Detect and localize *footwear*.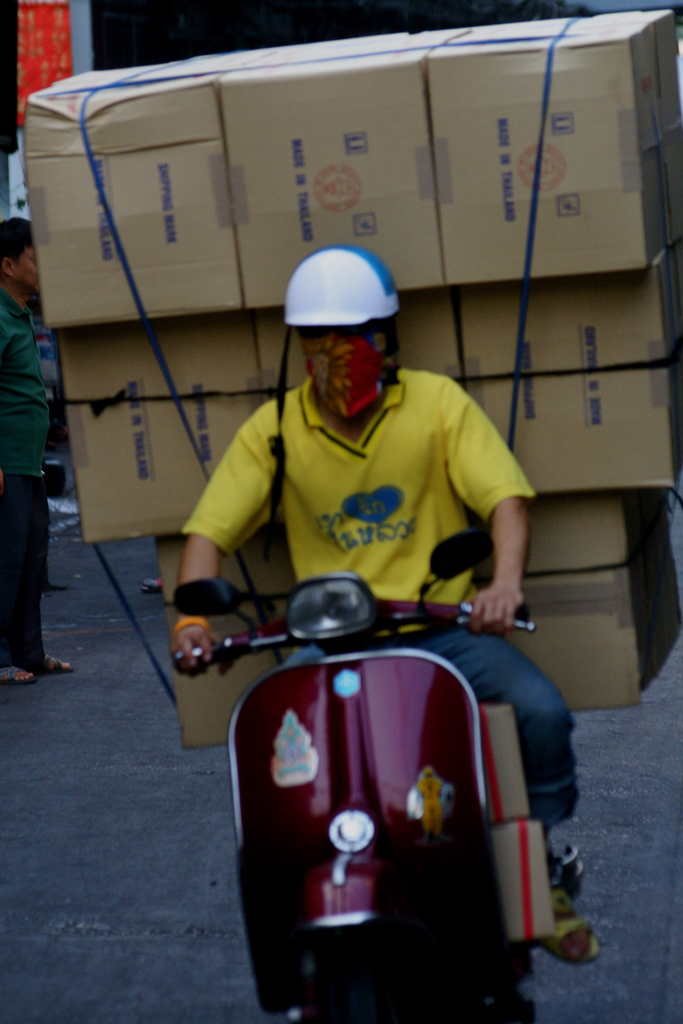
Localized at region(0, 662, 34, 689).
